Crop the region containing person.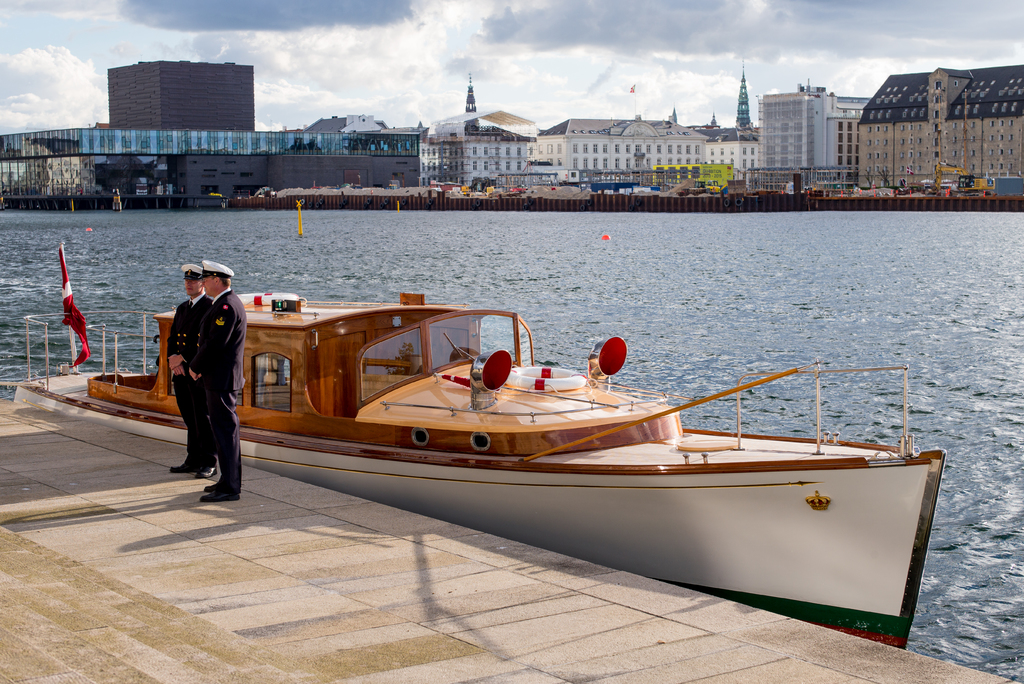
Crop region: detection(188, 256, 248, 505).
